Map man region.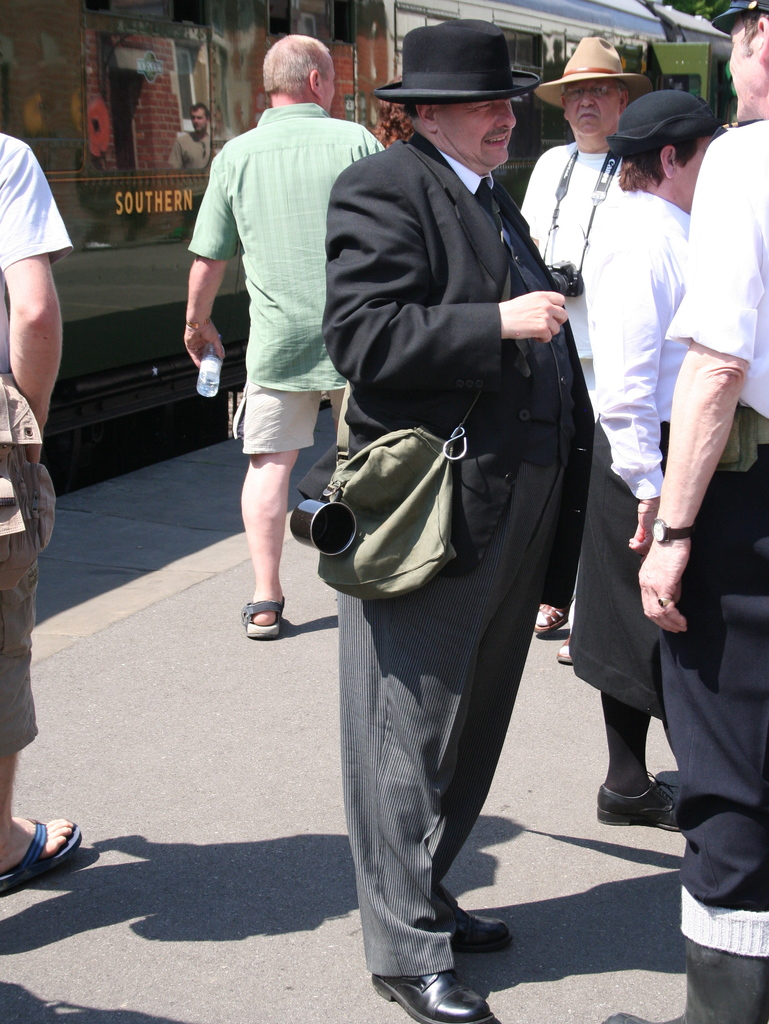
Mapped to 600/0/768/1023.
